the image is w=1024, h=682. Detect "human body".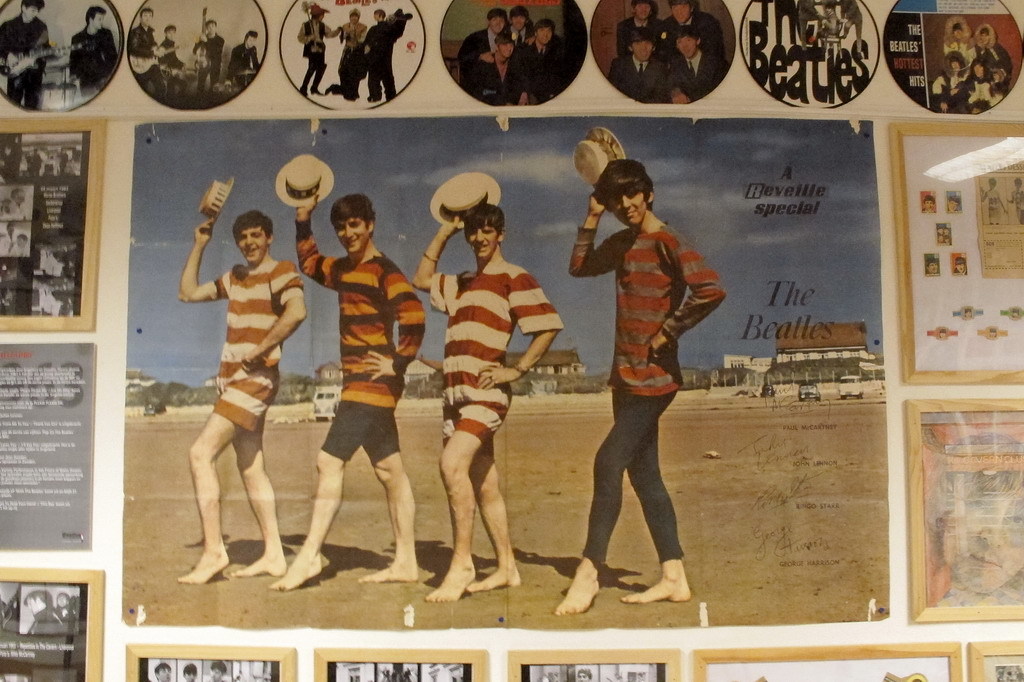
Detection: bbox=[264, 195, 428, 588].
